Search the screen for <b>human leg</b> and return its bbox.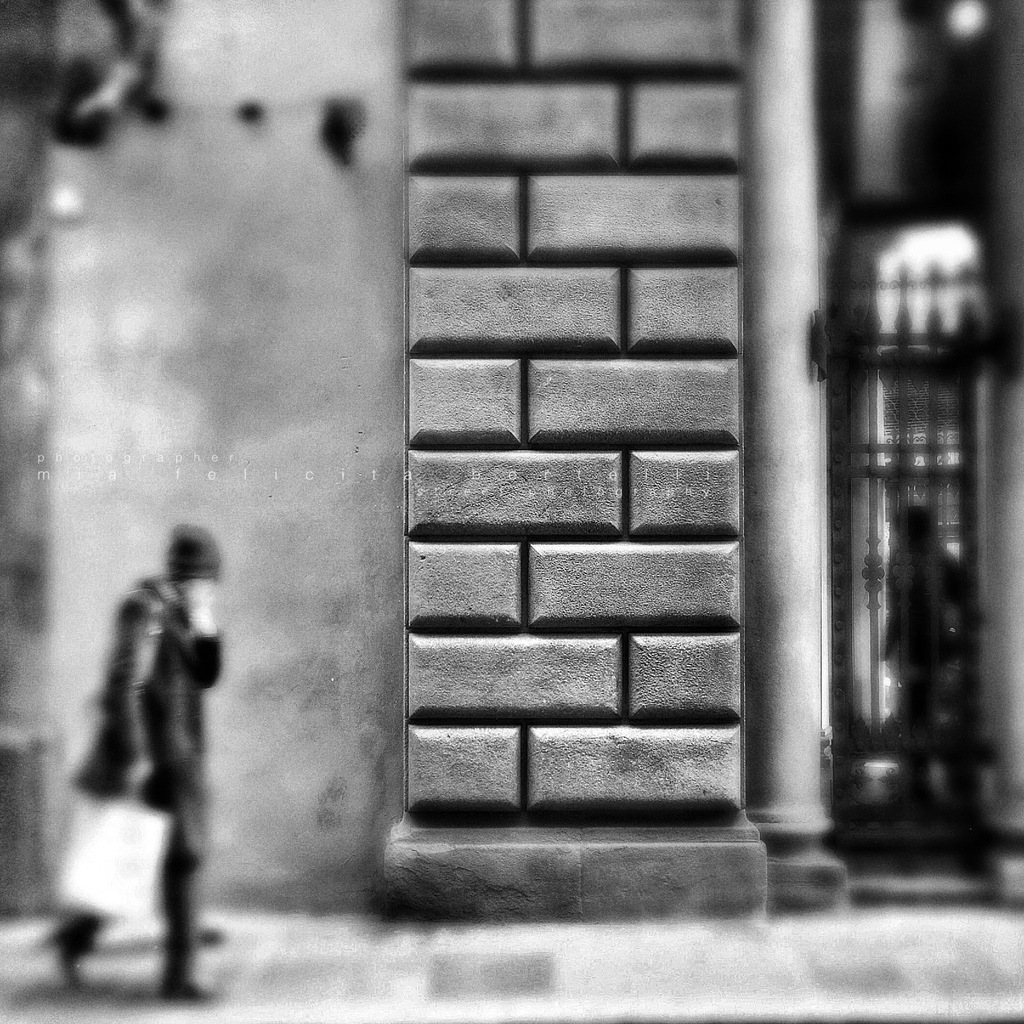
Found: crop(37, 909, 111, 988).
